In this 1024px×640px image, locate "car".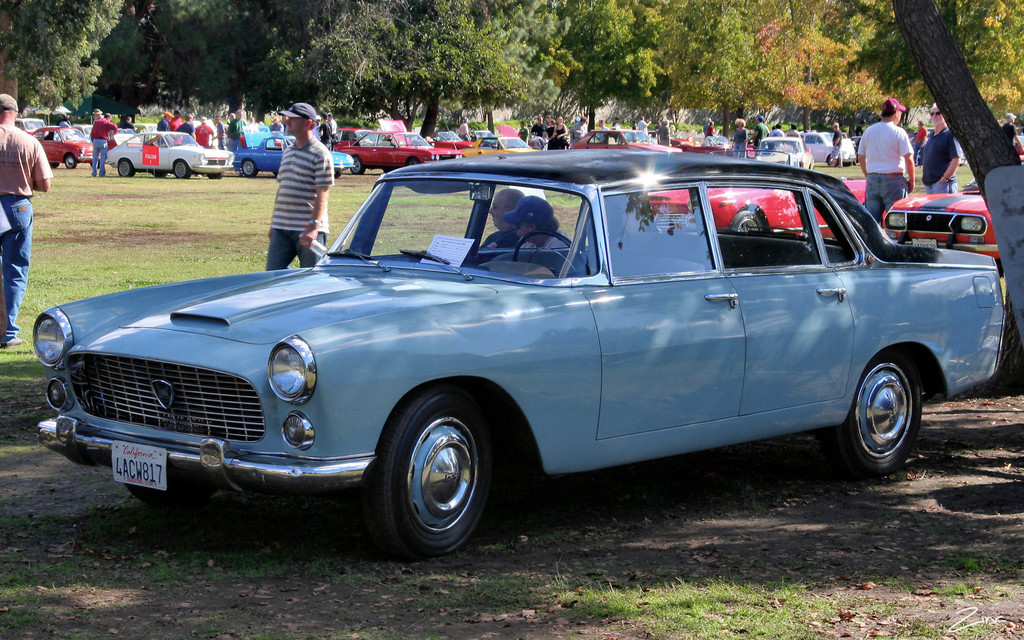
Bounding box: detection(334, 130, 465, 172).
